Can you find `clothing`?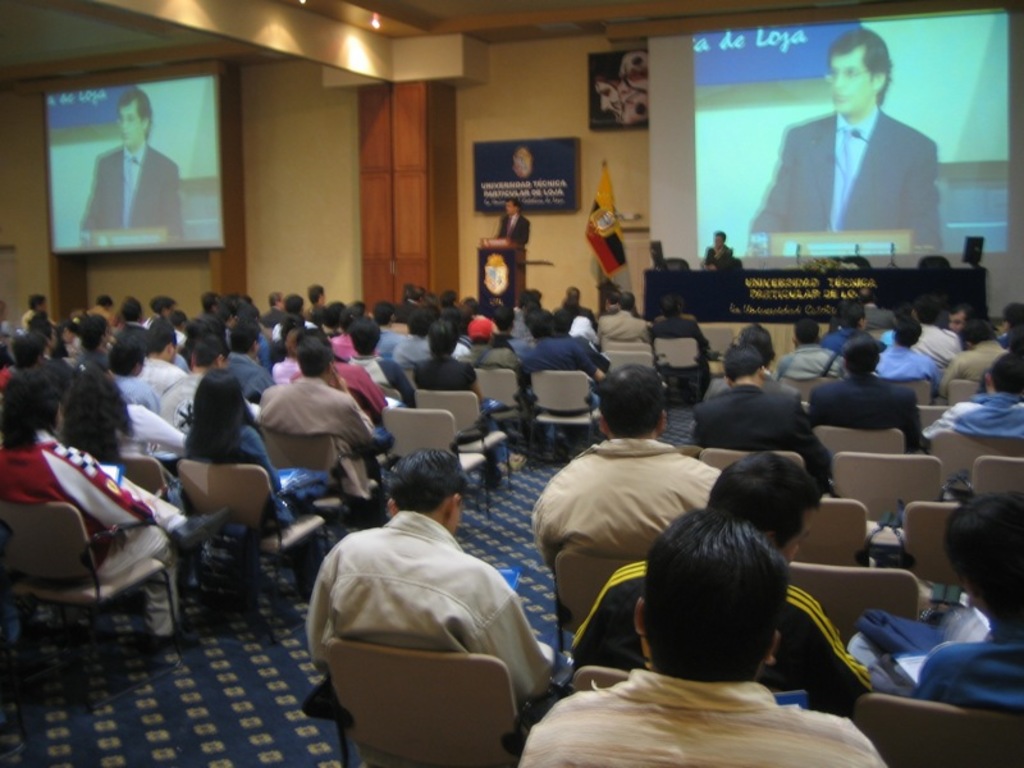
Yes, bounding box: l=690, t=380, r=832, b=489.
